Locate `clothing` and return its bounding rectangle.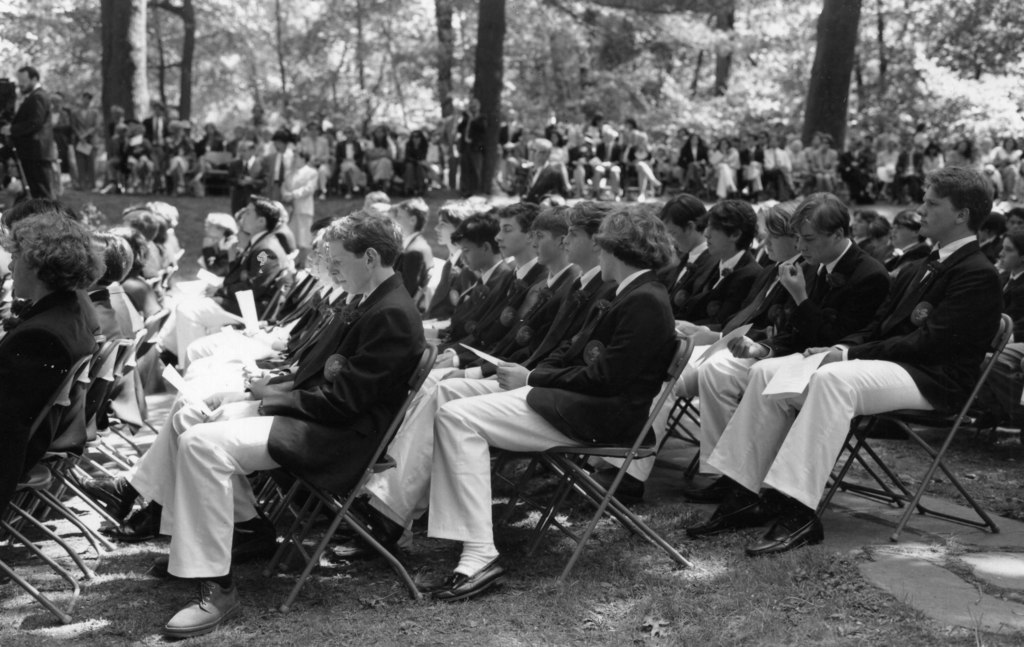
{"x1": 164, "y1": 224, "x2": 182, "y2": 258}.
